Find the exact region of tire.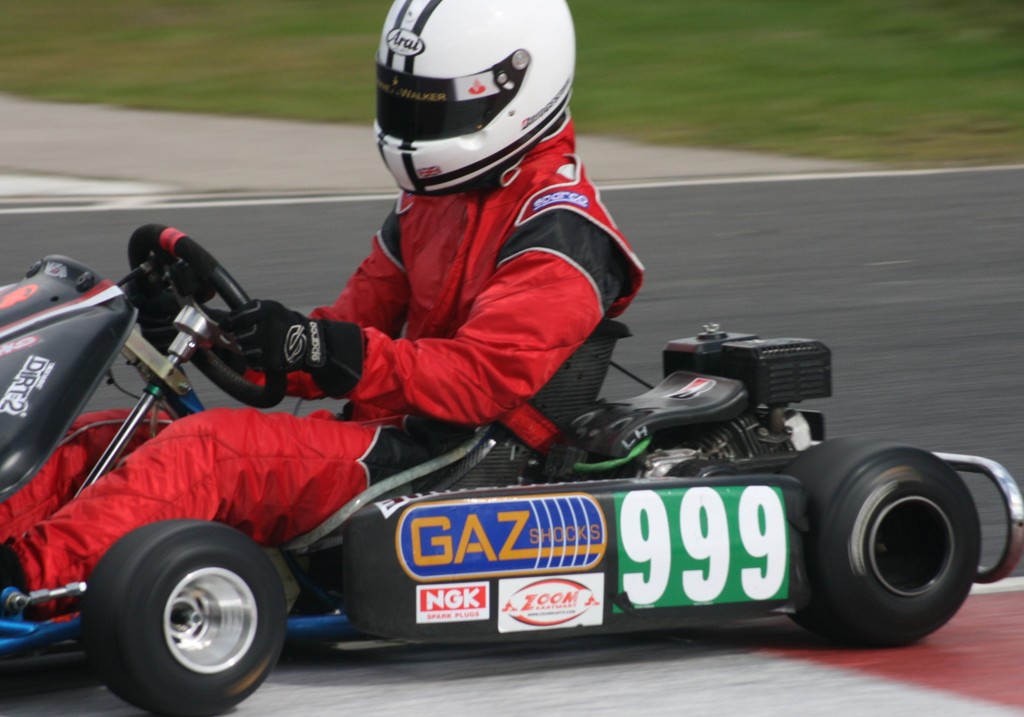
Exact region: bbox=(773, 434, 987, 647).
